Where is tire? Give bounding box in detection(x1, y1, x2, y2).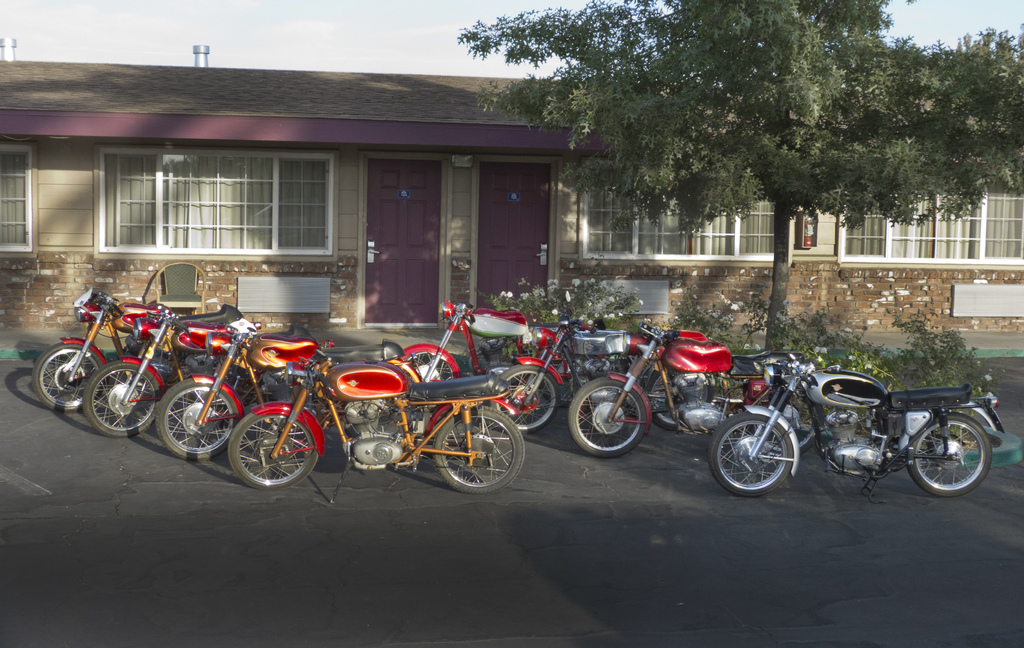
detection(84, 361, 163, 436).
